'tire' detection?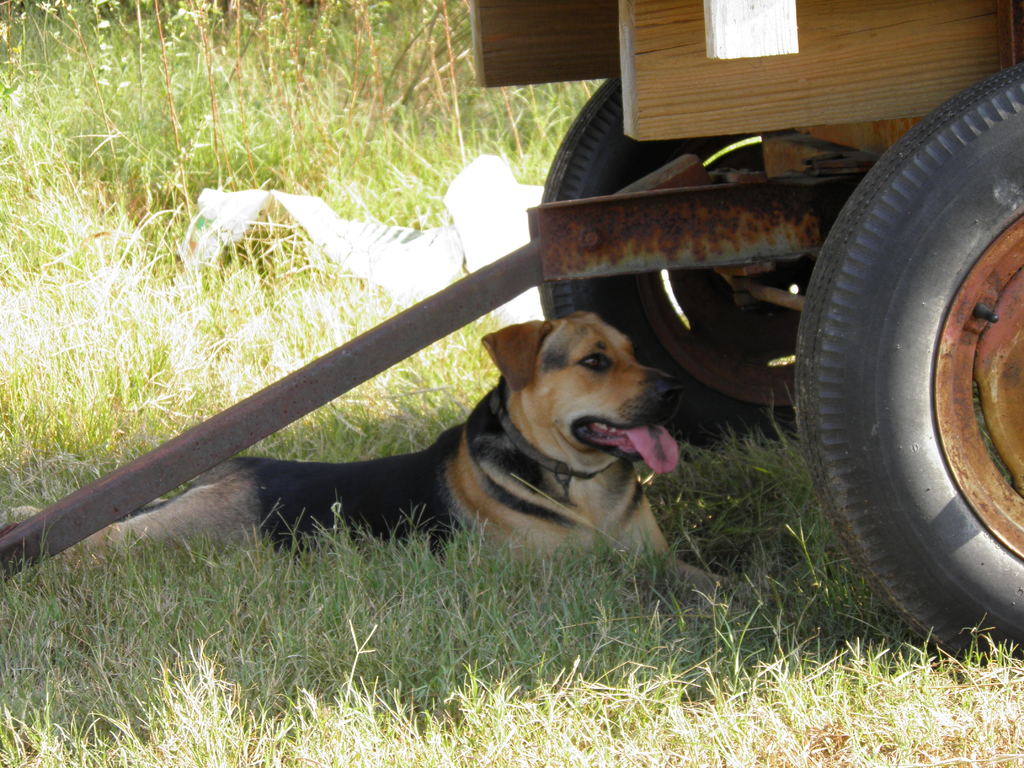
select_region(536, 63, 829, 450)
